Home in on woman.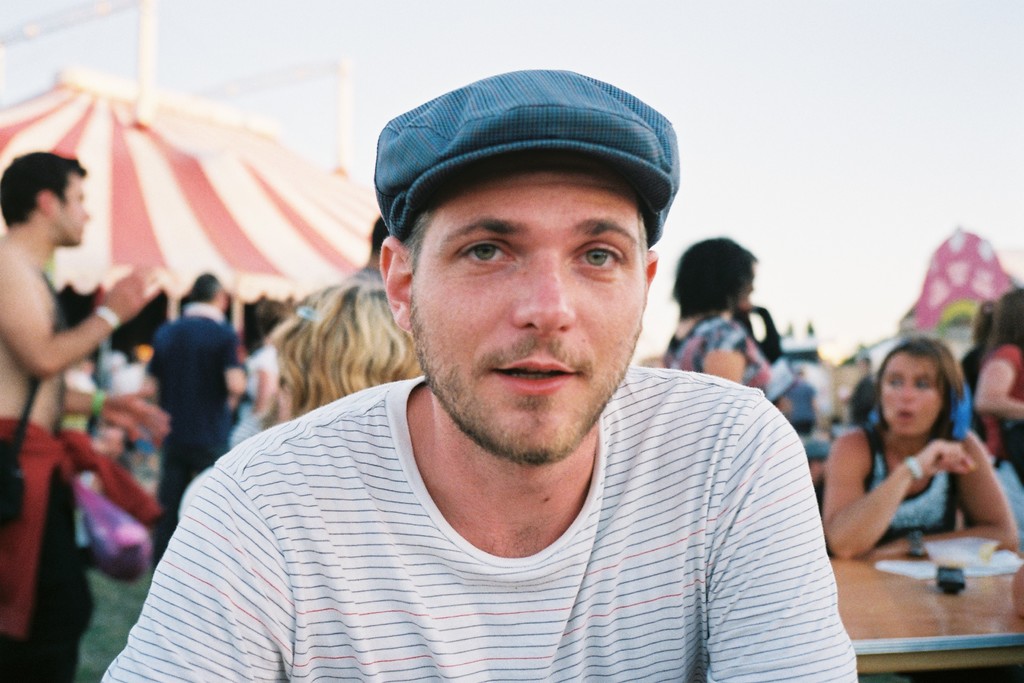
Homed in at (828, 336, 1007, 575).
